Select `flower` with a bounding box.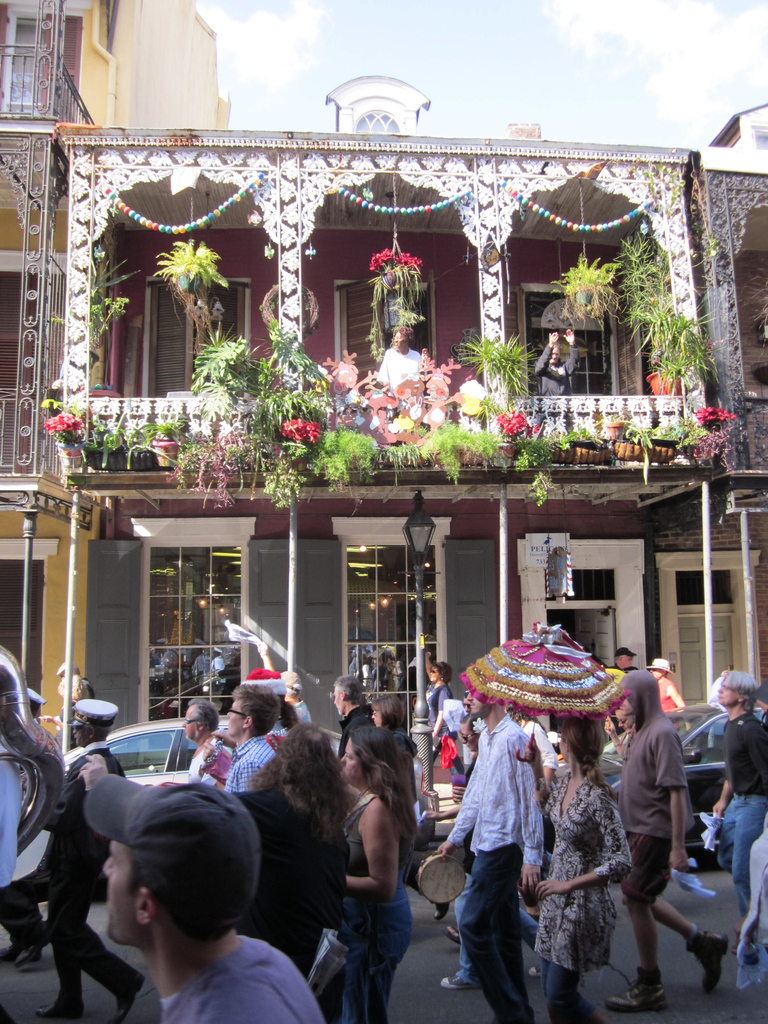
bbox(21, 378, 95, 450).
